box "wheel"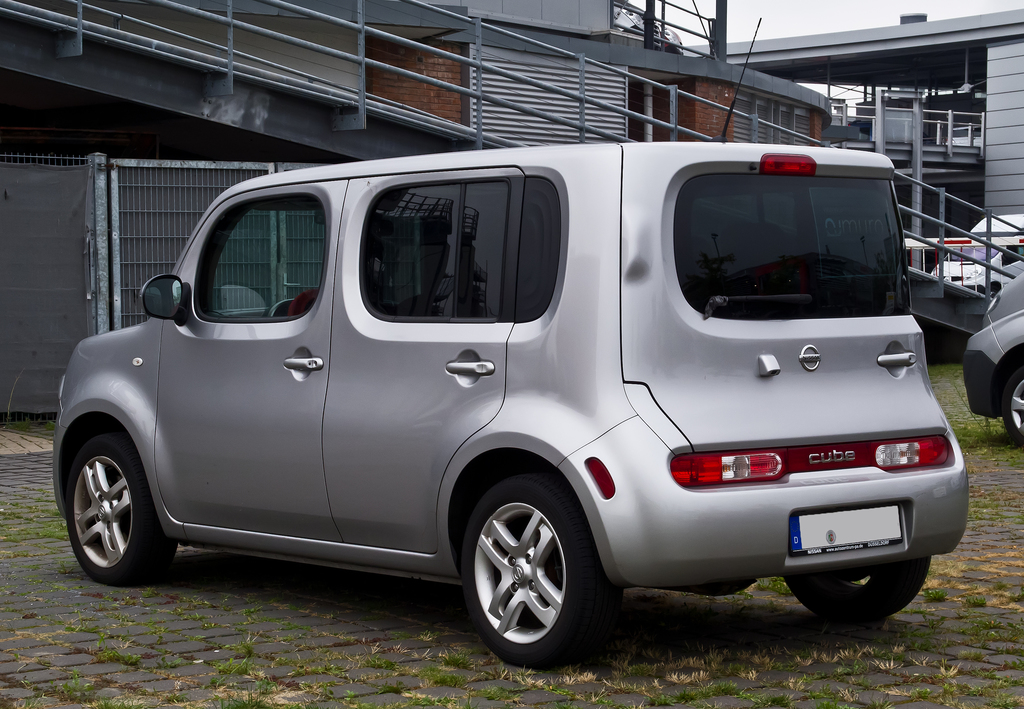
rect(459, 477, 607, 664)
